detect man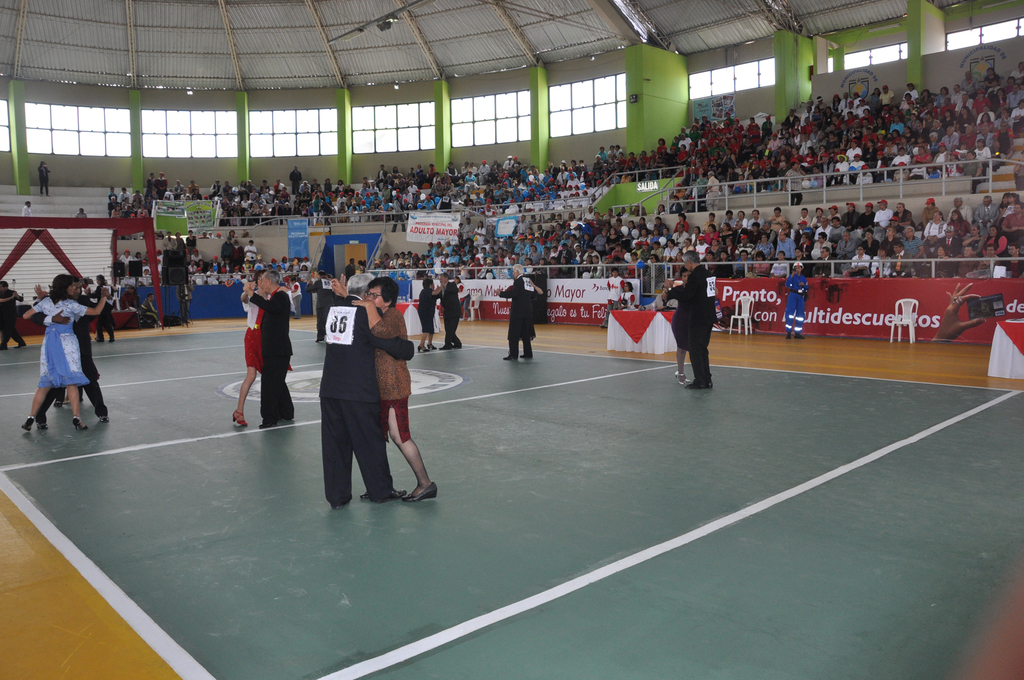
Rect(843, 247, 871, 280)
